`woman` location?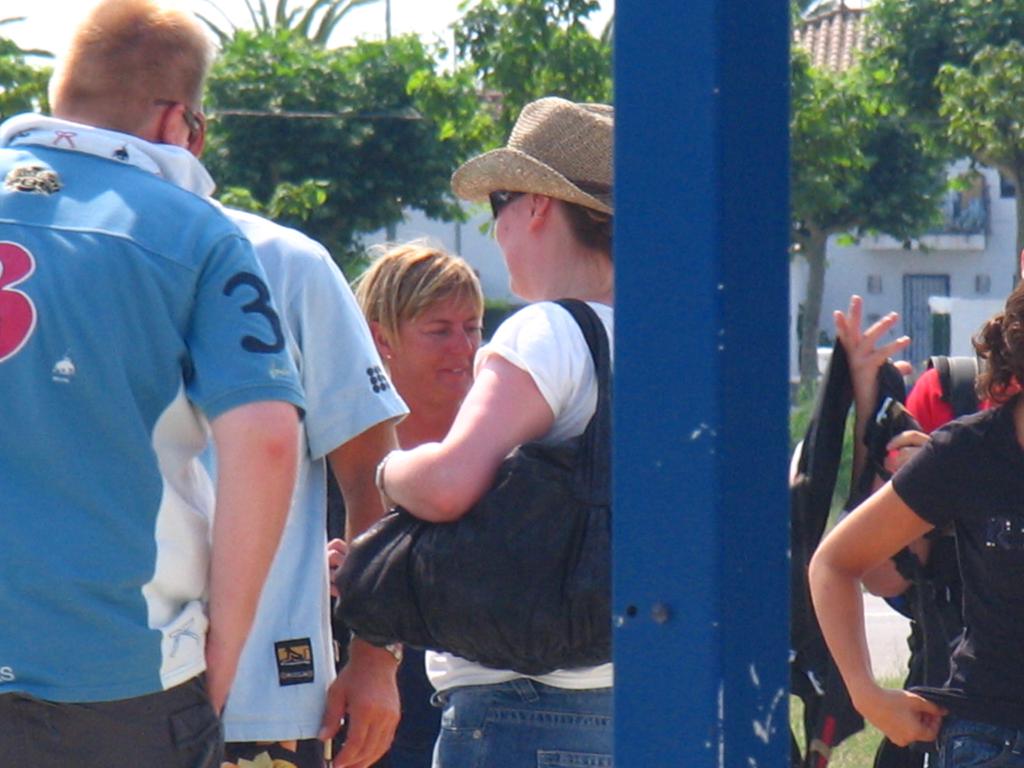
[806, 273, 1023, 767]
